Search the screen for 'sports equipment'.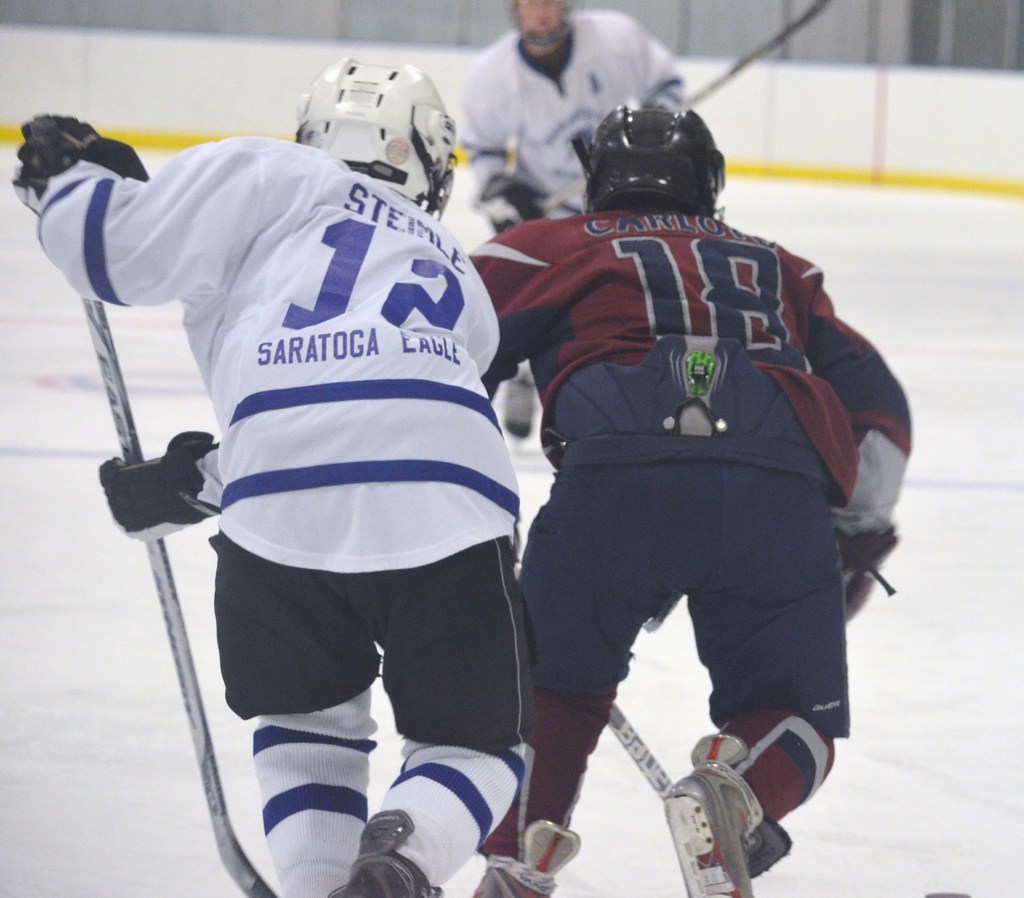
Found at {"x1": 29, "y1": 109, "x2": 284, "y2": 897}.
